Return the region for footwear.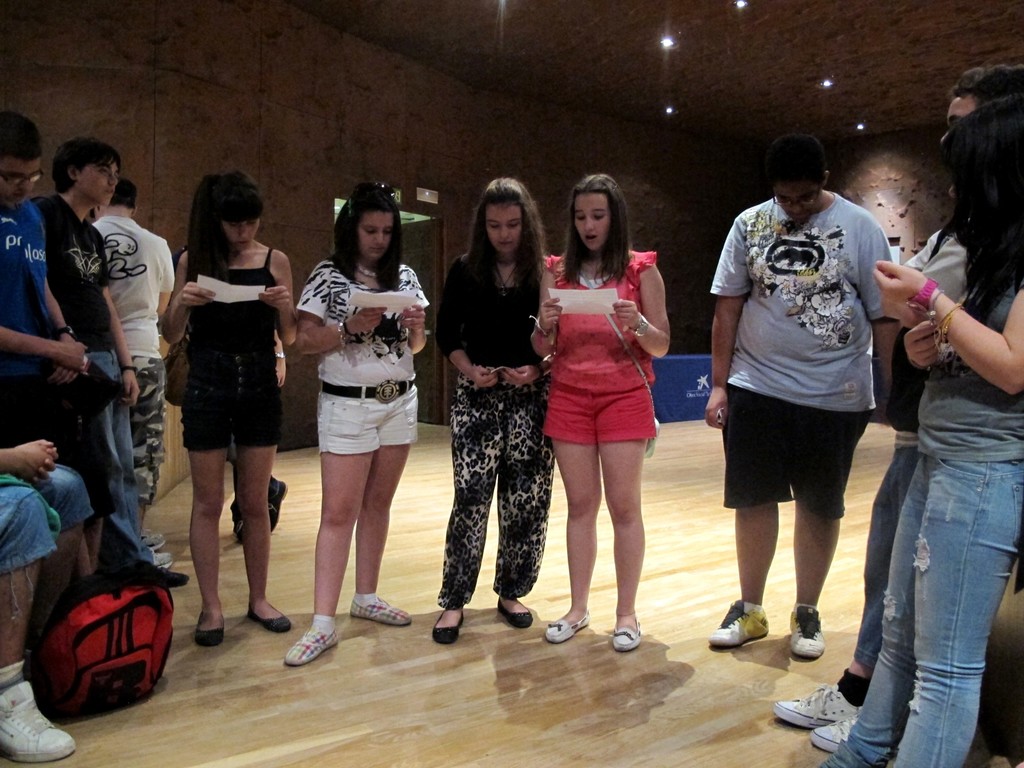
[0, 673, 79, 767].
